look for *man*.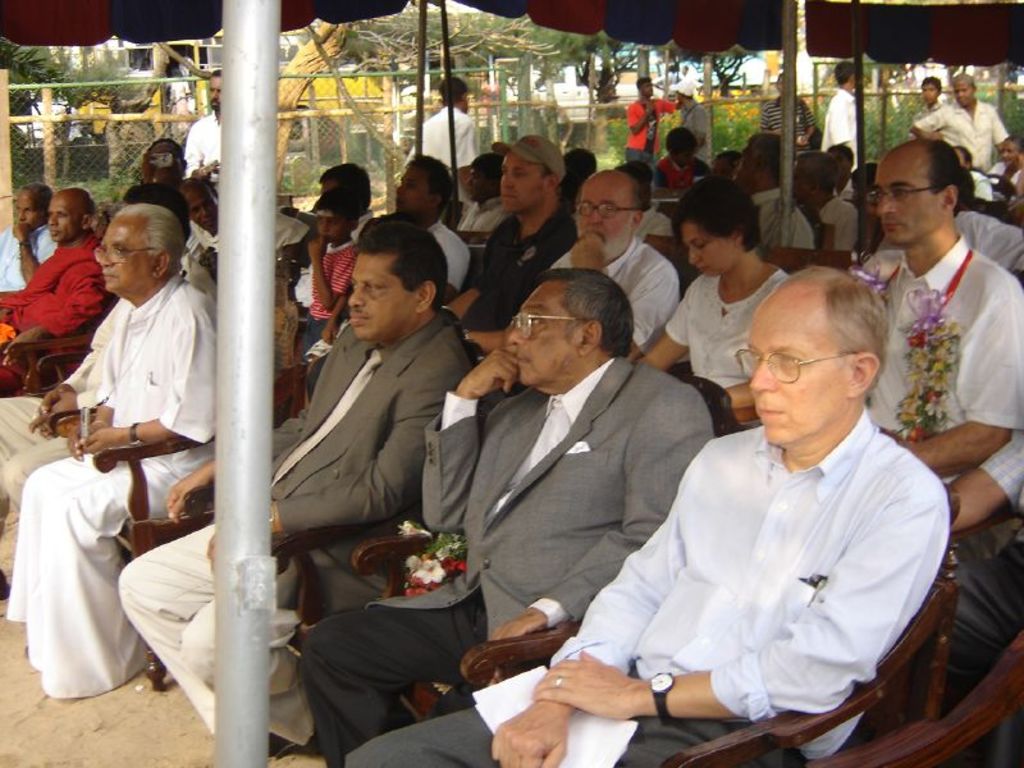
Found: <bbox>343, 268, 954, 767</bbox>.
